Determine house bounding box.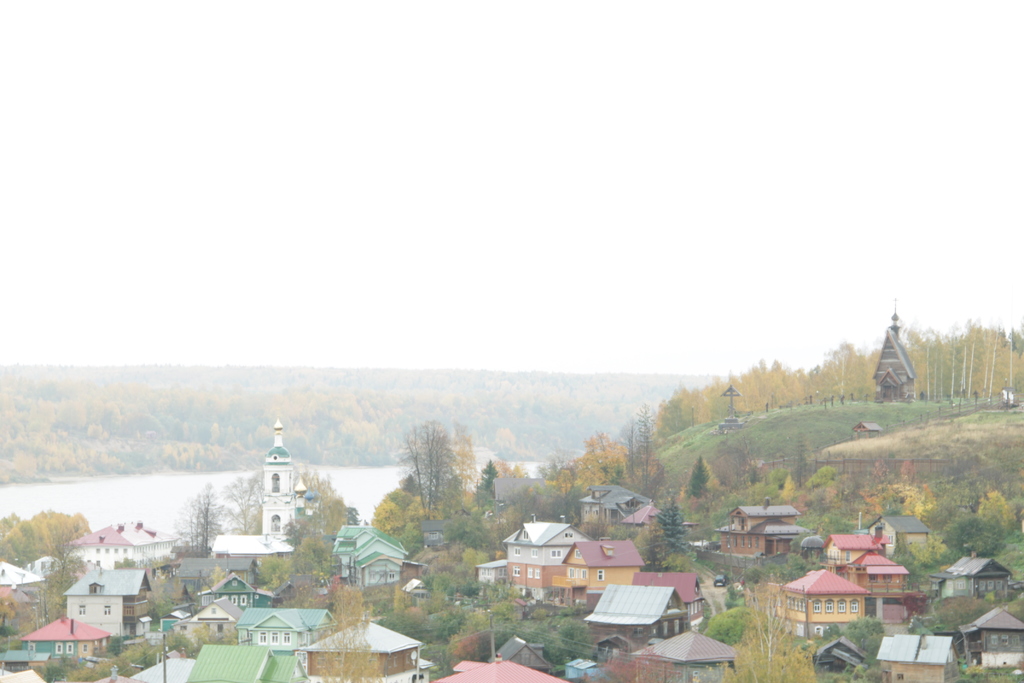
Determined: [left=502, top=515, right=586, bottom=602].
